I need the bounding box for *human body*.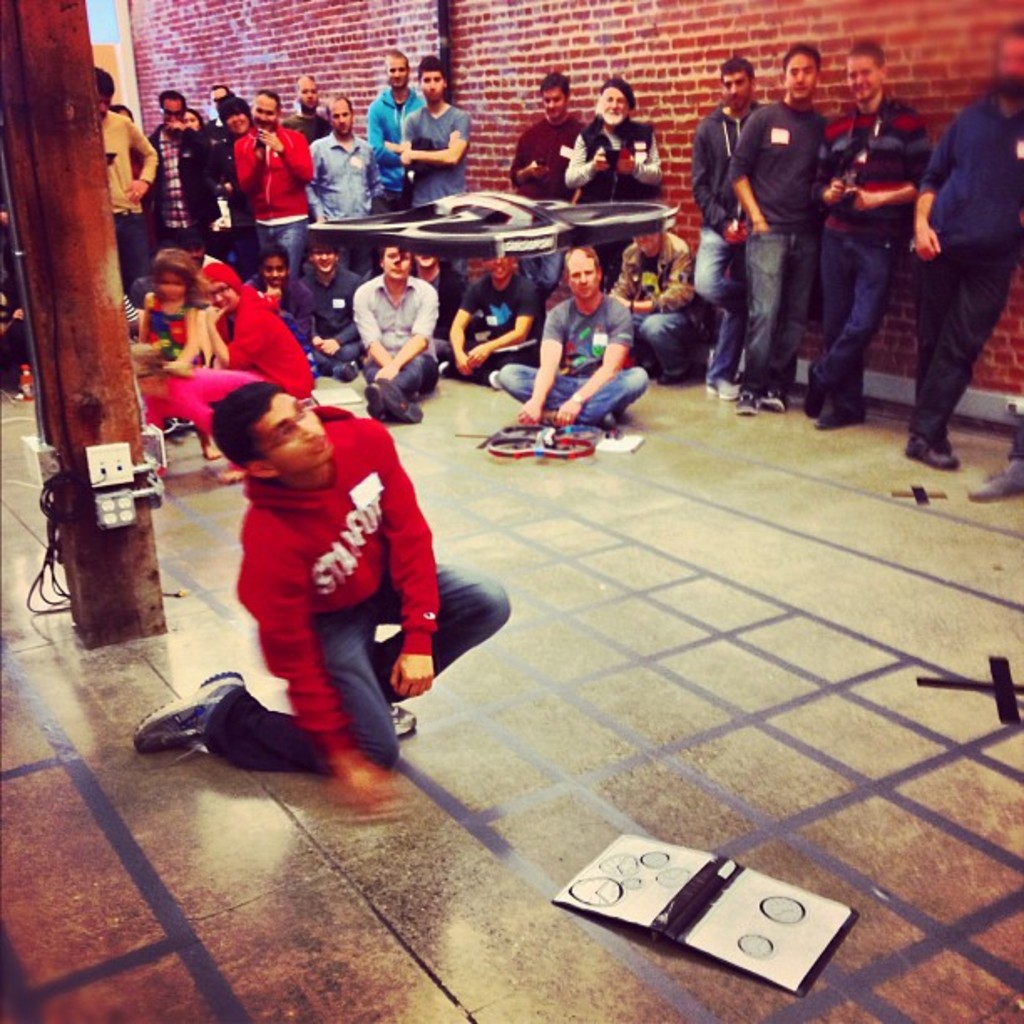
Here it is: 564, 75, 669, 293.
